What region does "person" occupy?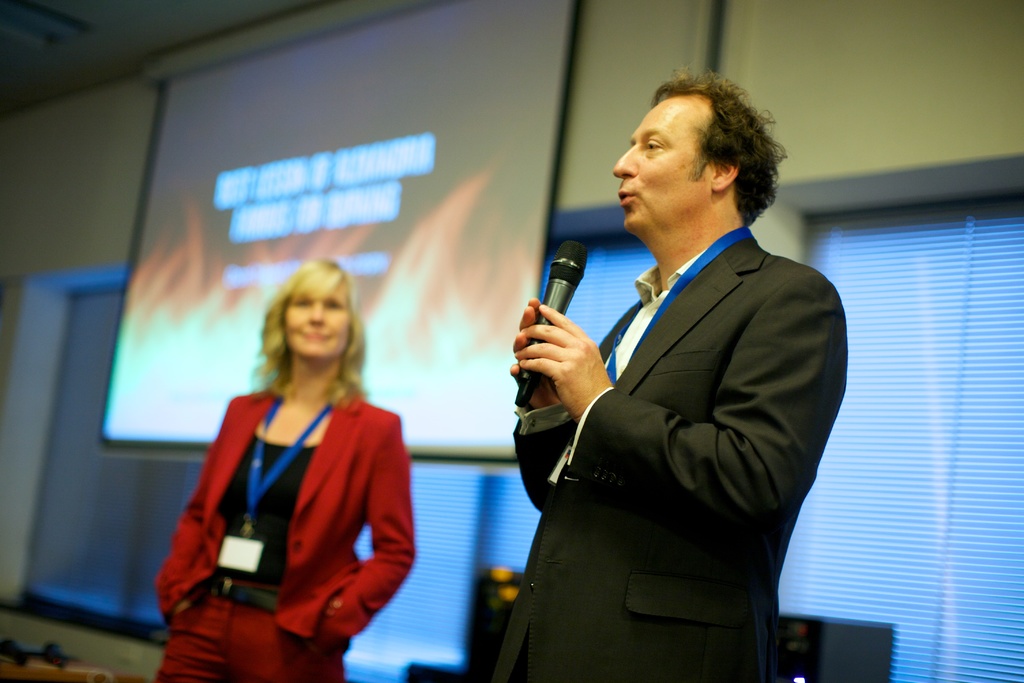
515:59:785:682.
